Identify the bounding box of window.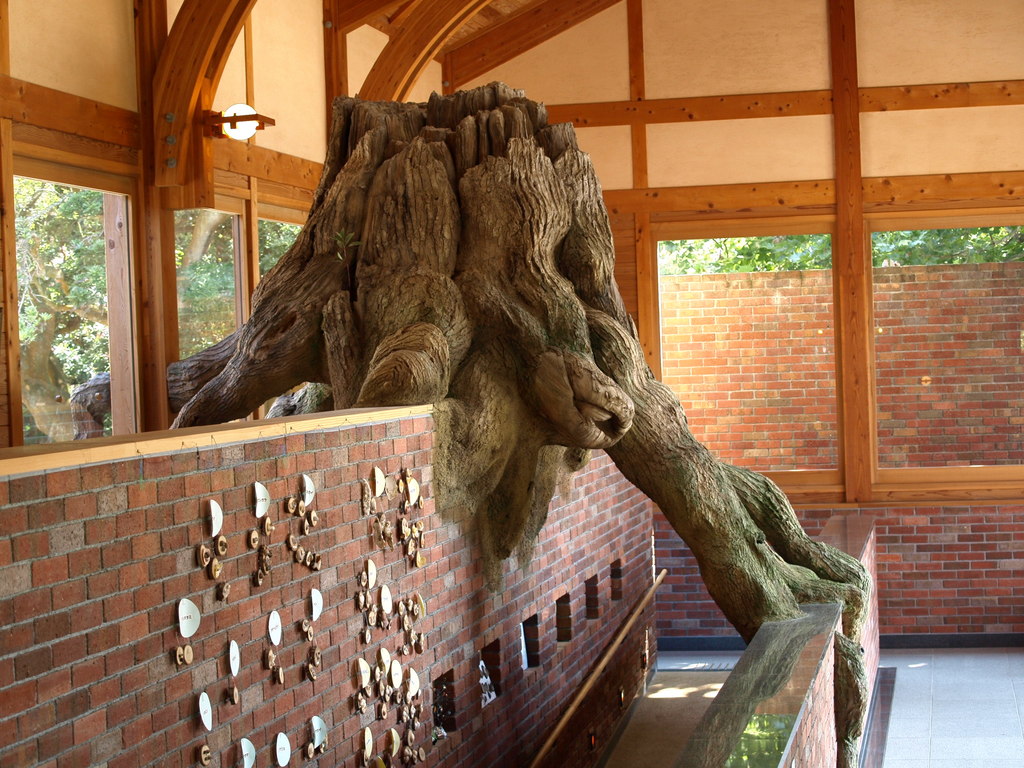
box(868, 214, 1022, 471).
